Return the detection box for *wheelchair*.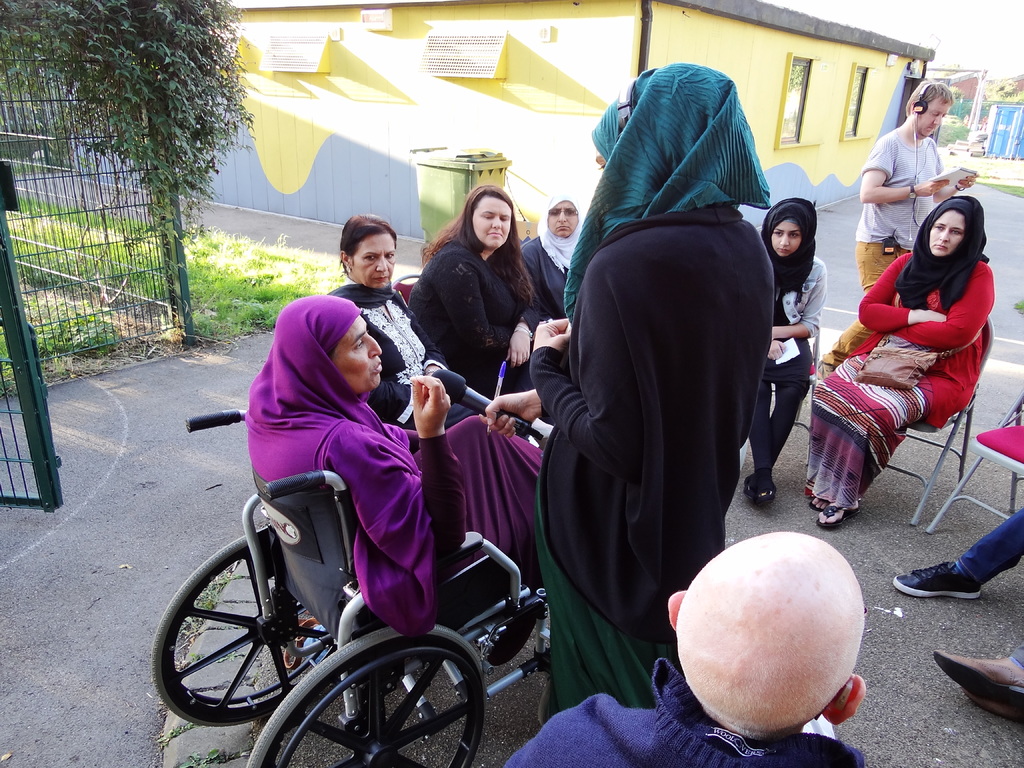
left=150, top=410, right=554, bottom=767.
